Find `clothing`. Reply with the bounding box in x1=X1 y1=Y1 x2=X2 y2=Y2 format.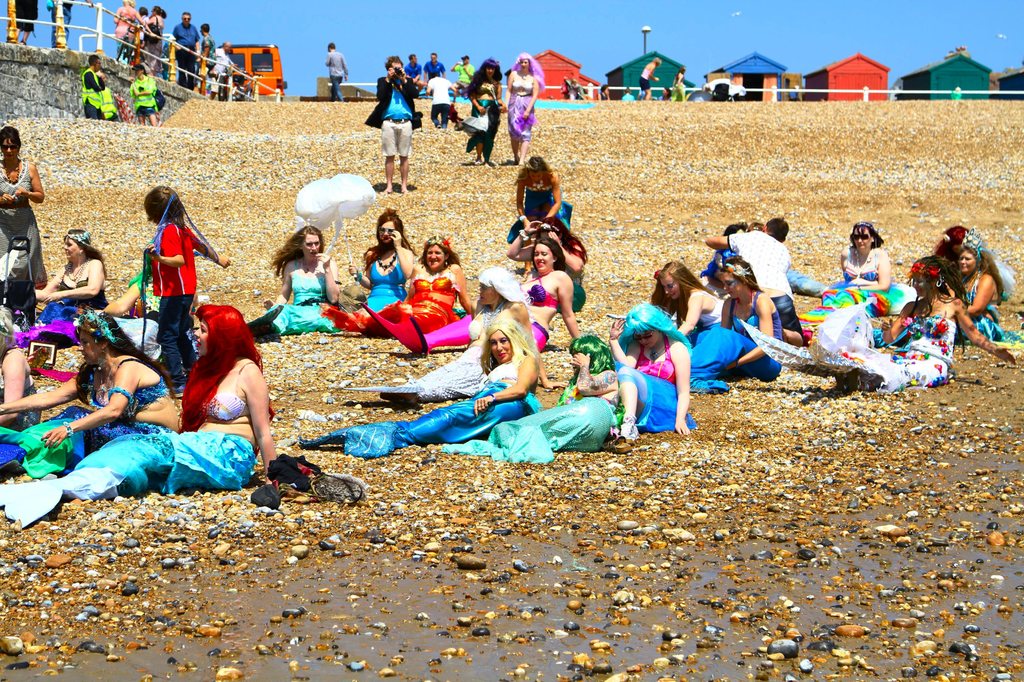
x1=463 y1=75 x2=508 y2=157.
